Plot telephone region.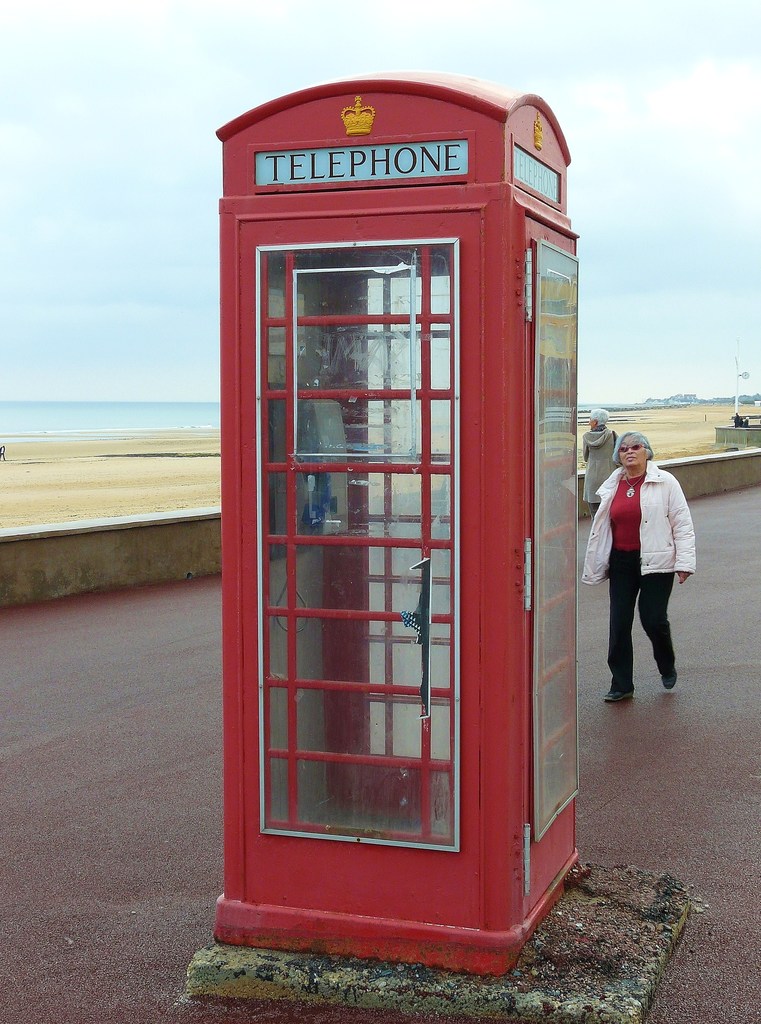
Plotted at bbox=(266, 396, 354, 559).
